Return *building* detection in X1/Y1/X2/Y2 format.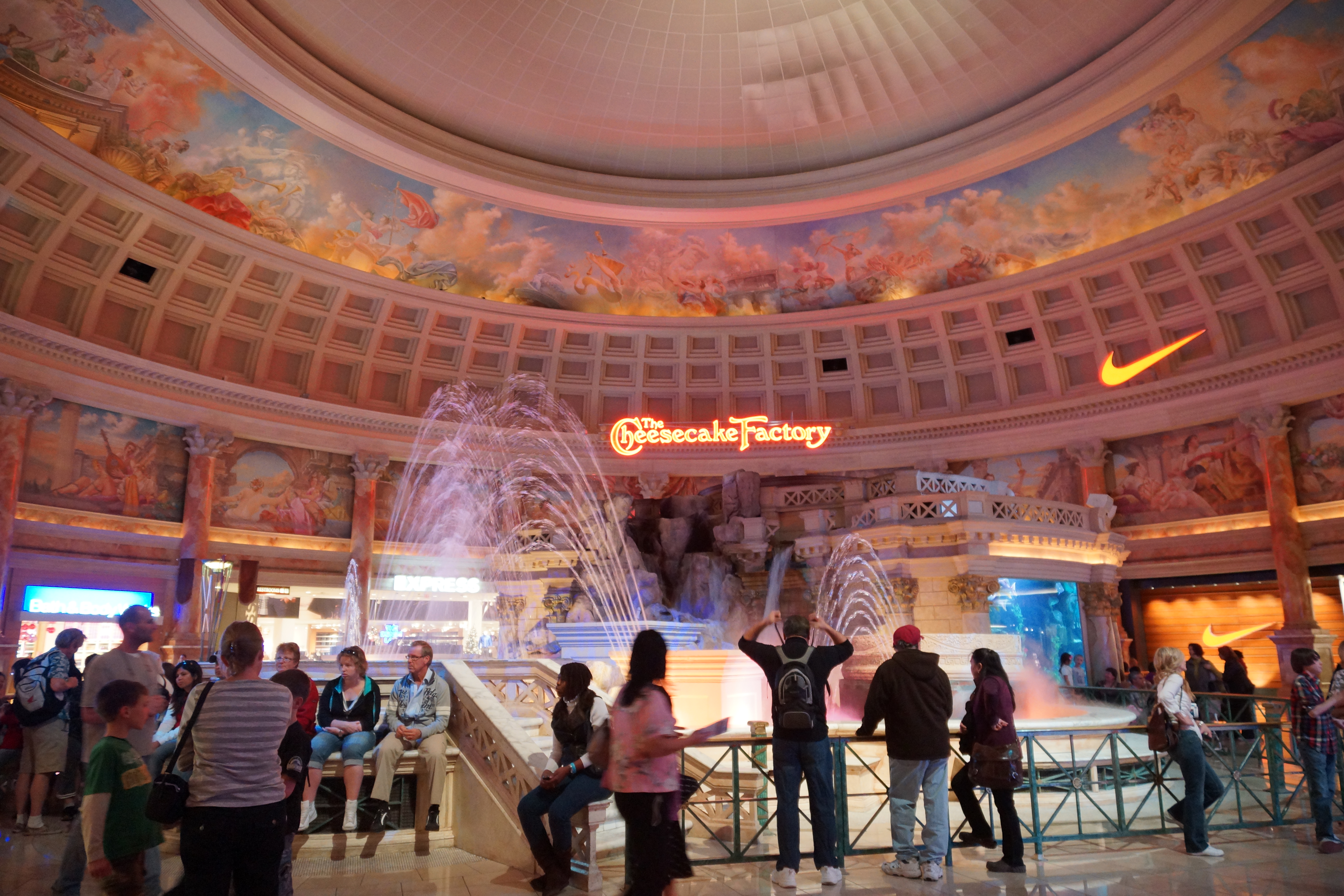
0/0/301/200.
